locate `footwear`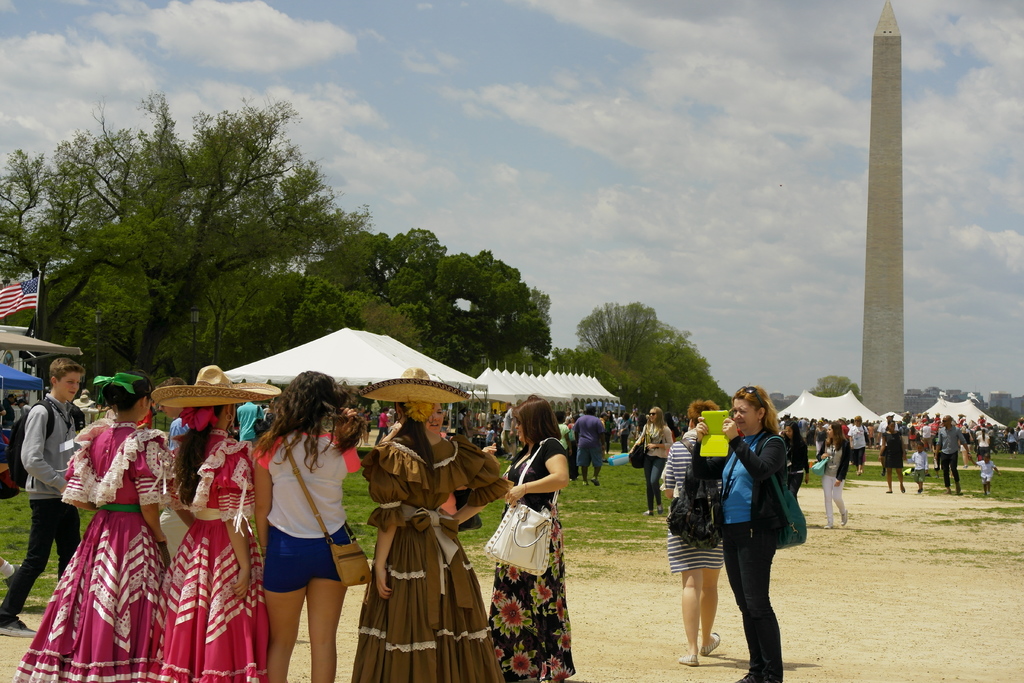
824/522/835/531
